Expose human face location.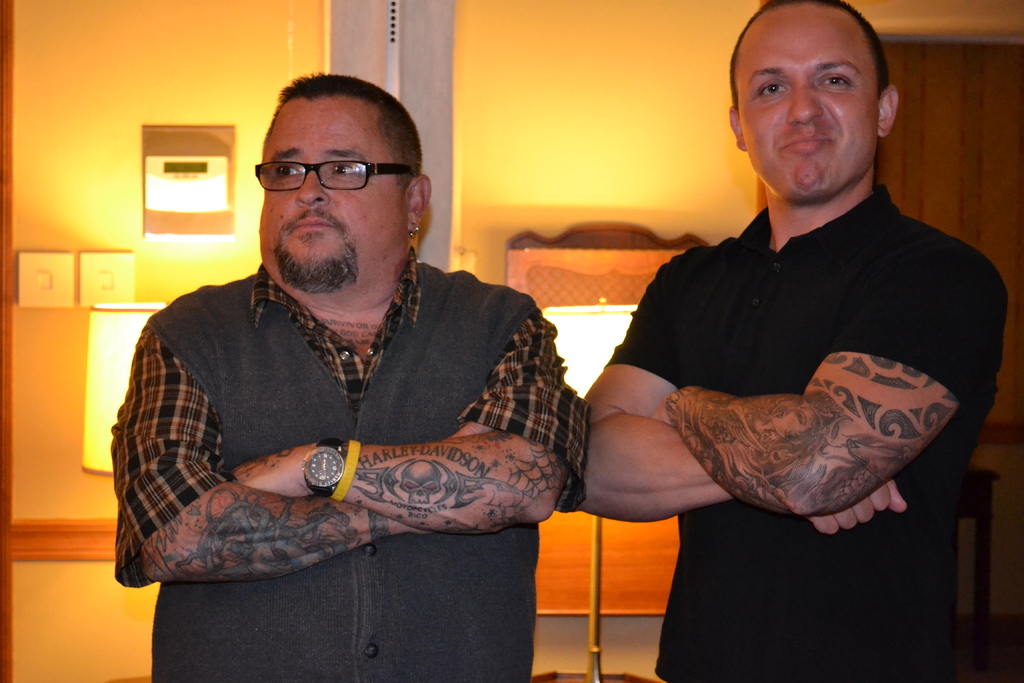
Exposed at {"left": 733, "top": 10, "right": 873, "bottom": 194}.
